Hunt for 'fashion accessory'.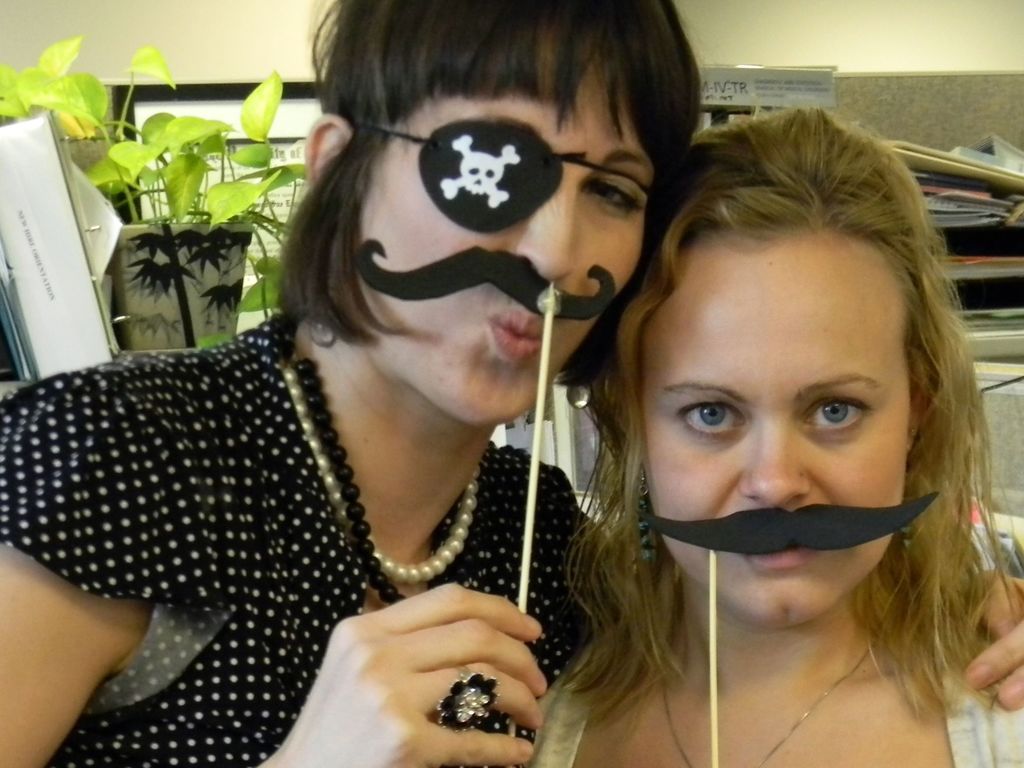
Hunted down at rect(566, 380, 591, 408).
